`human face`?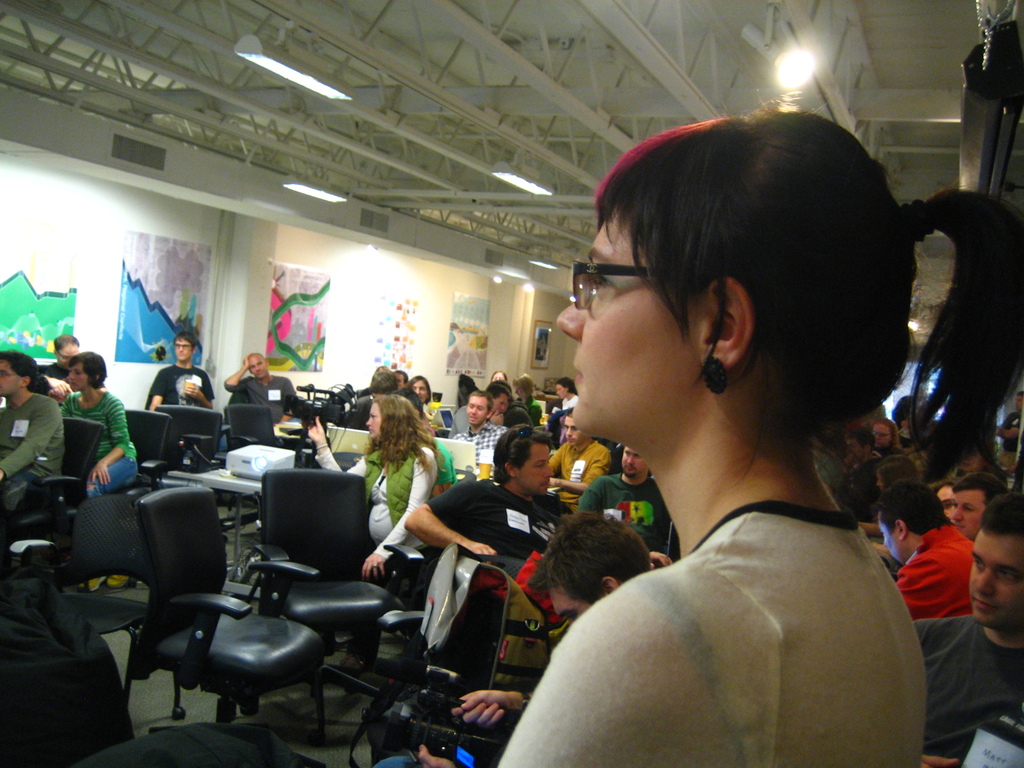
<bbox>70, 365, 94, 393</bbox>
